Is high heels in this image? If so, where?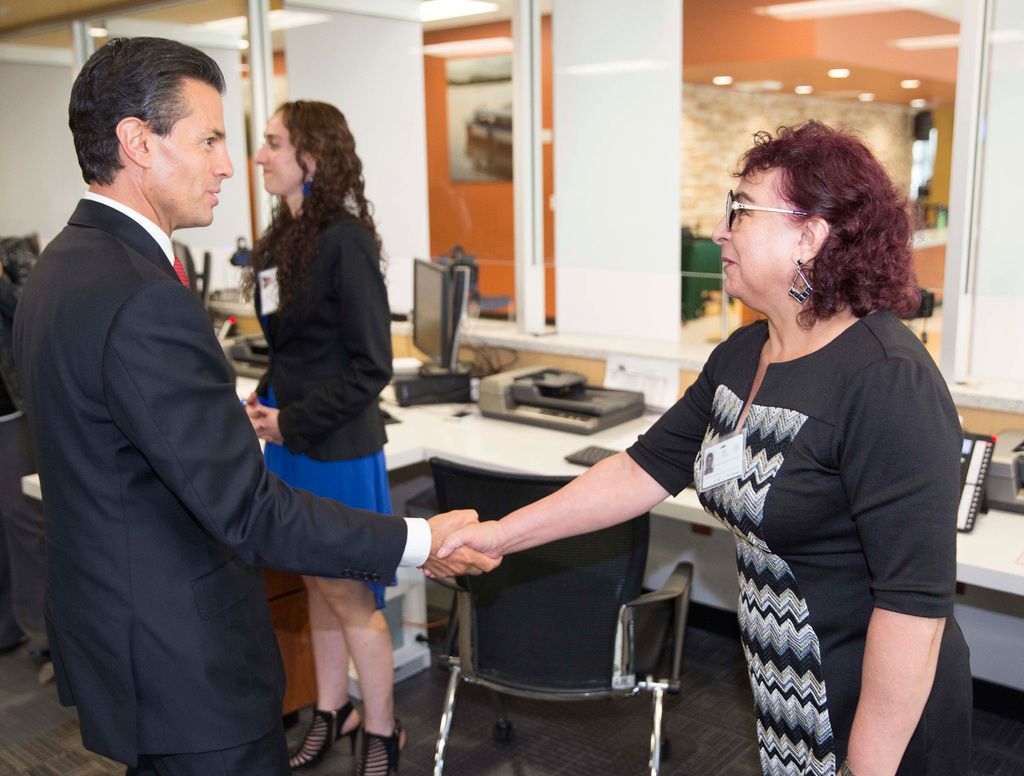
Yes, at box(291, 697, 358, 772).
